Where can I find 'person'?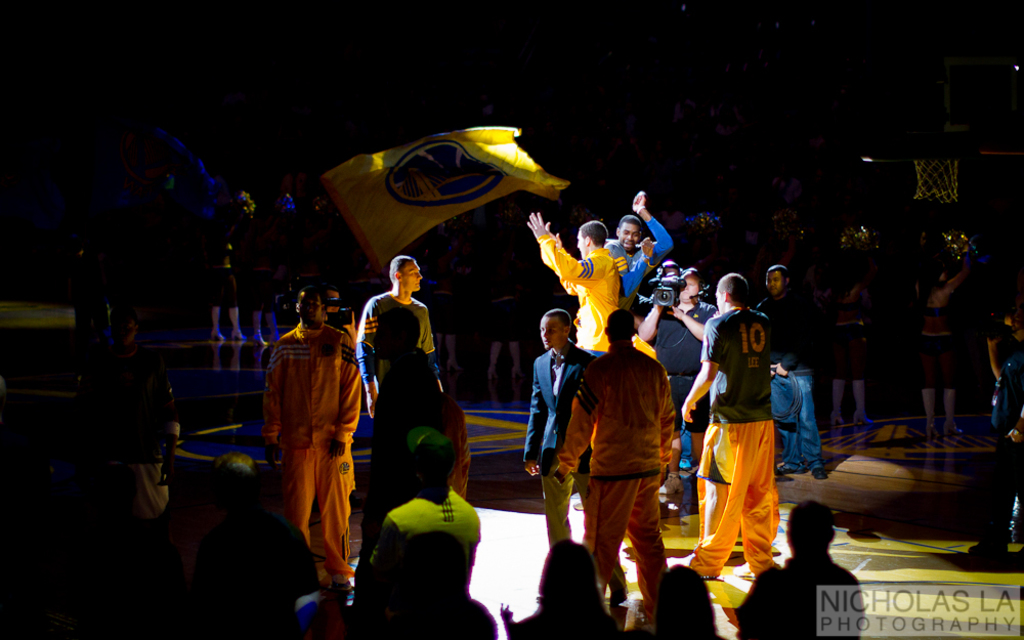
You can find it at <bbox>355, 529, 499, 639</bbox>.
